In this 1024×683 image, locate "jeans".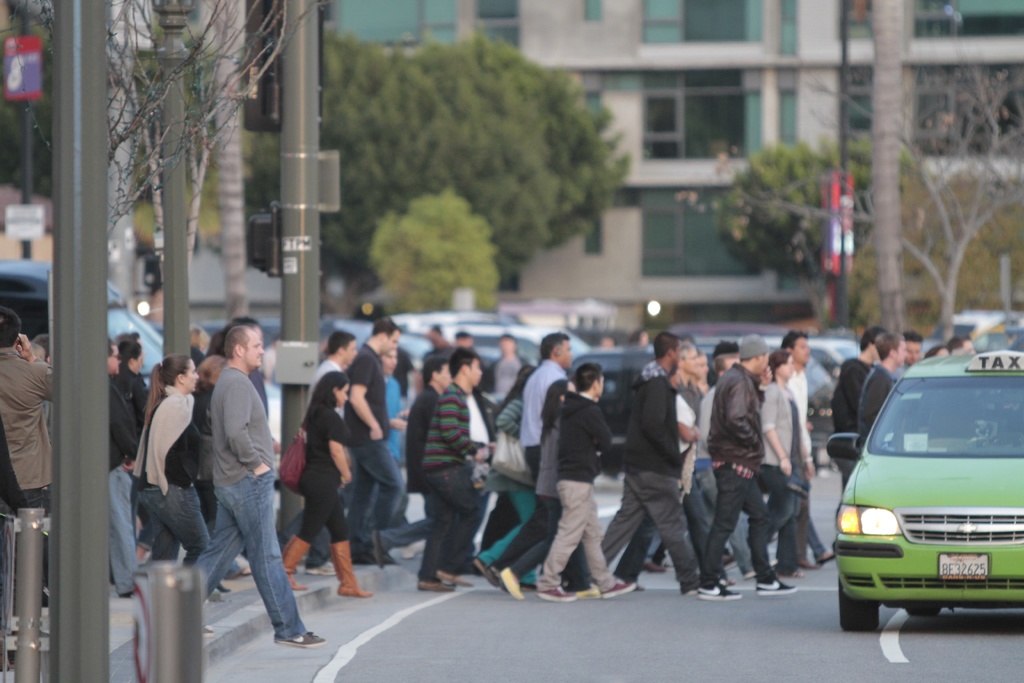
Bounding box: <bbox>168, 473, 314, 652</bbox>.
